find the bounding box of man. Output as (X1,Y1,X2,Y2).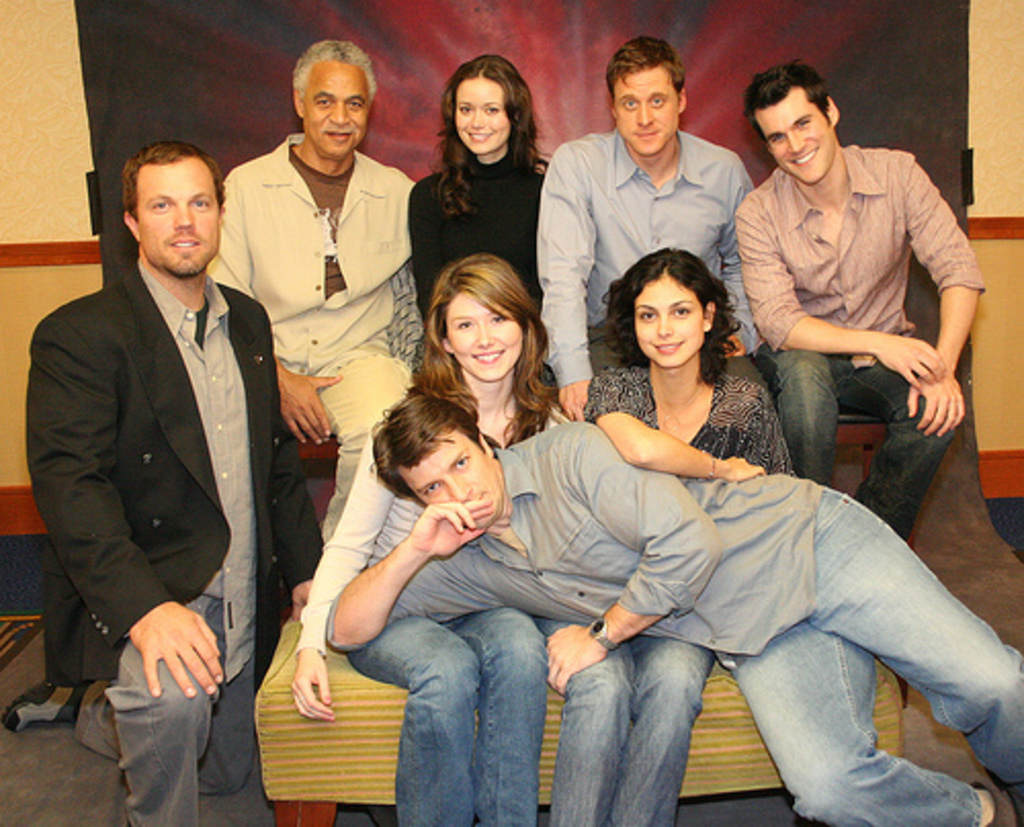
(528,37,764,422).
